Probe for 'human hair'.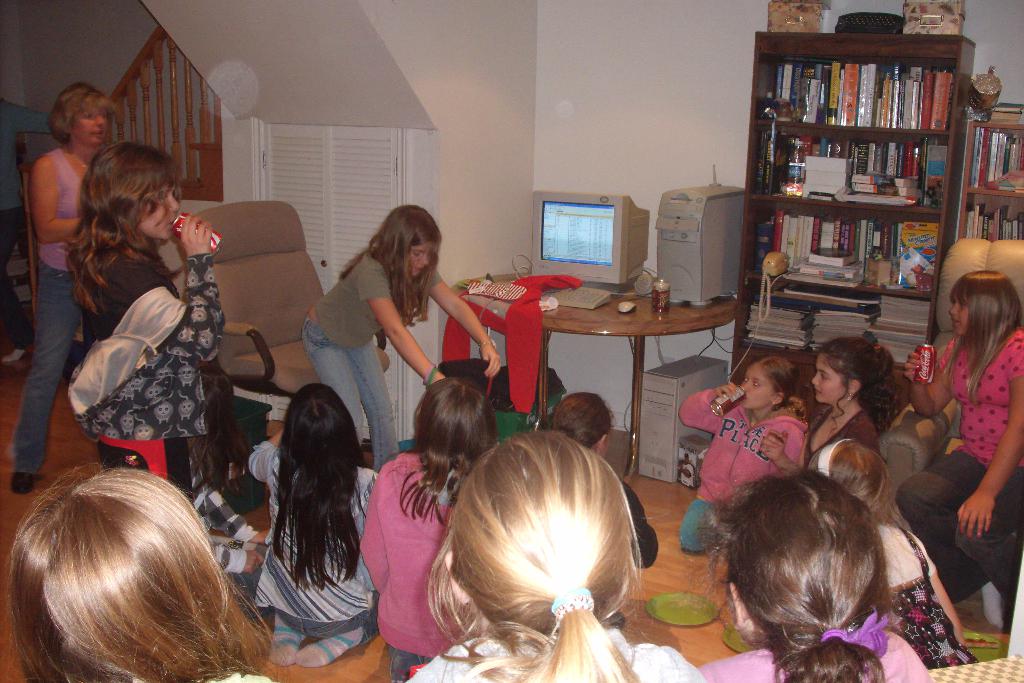
Probe result: [x1=426, y1=427, x2=646, y2=682].
